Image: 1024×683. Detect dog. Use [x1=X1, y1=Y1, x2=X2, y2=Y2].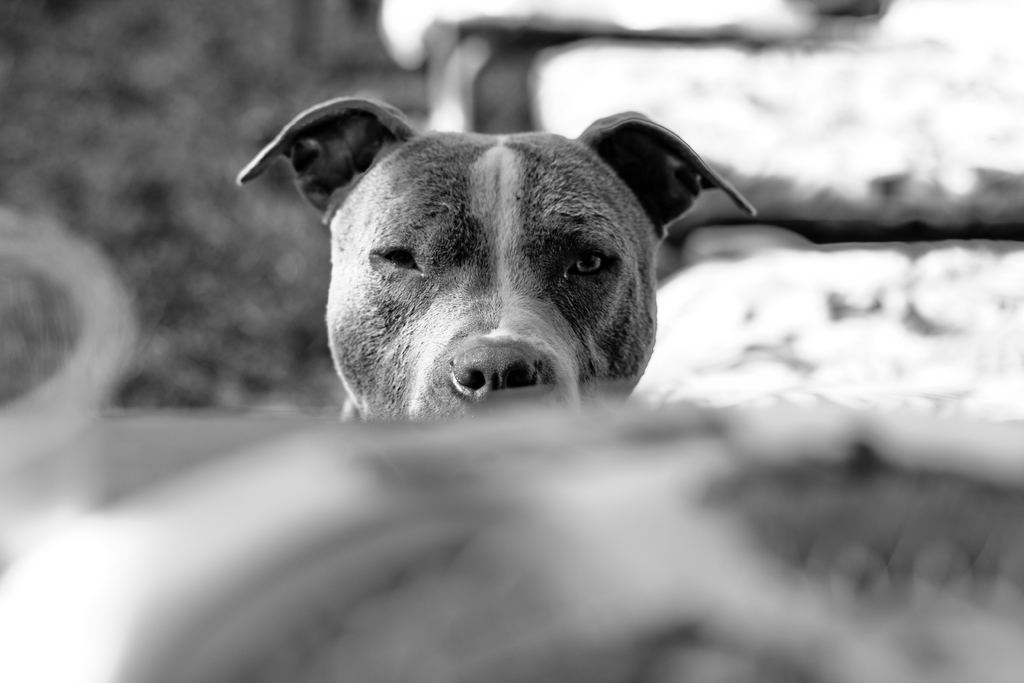
[x1=232, y1=95, x2=758, y2=424].
